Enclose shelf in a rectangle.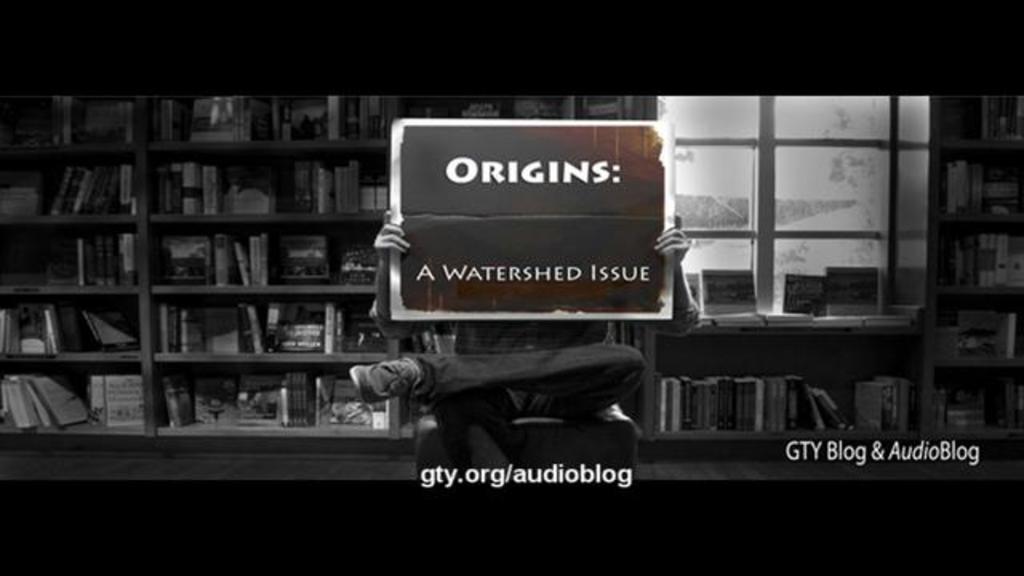
0 267 171 374.
